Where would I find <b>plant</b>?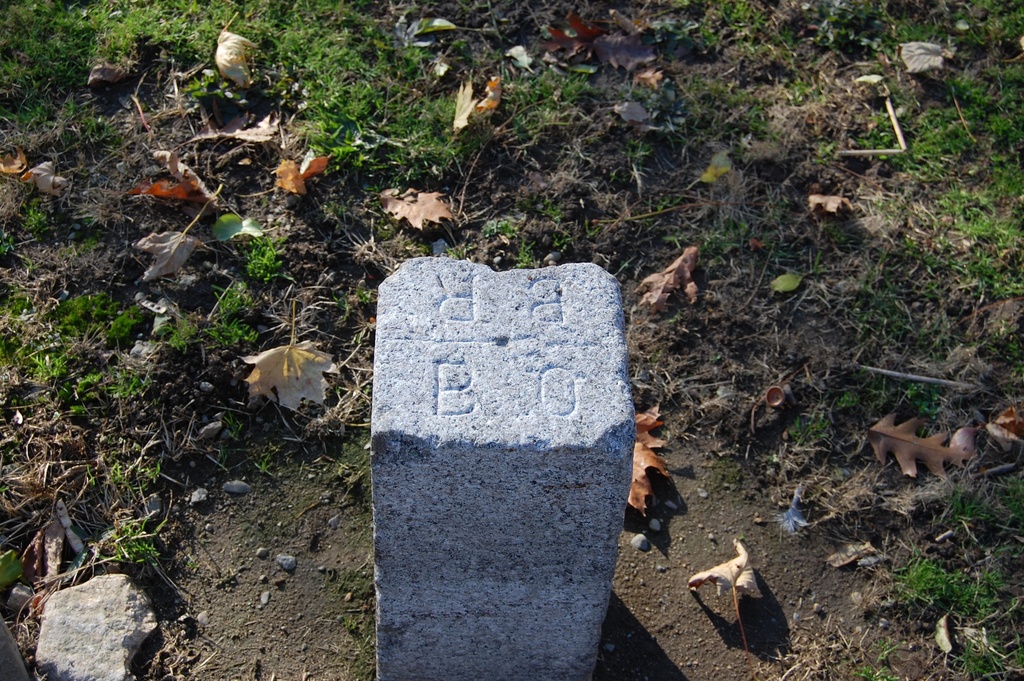
At box=[186, 555, 201, 569].
